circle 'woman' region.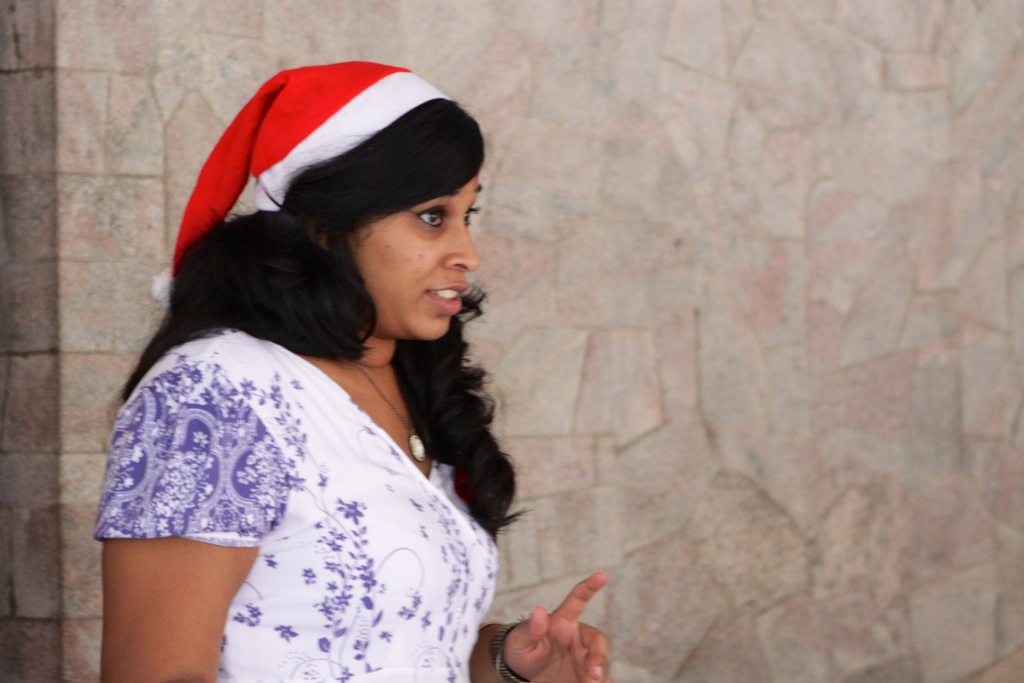
Region: bbox=(73, 60, 584, 682).
